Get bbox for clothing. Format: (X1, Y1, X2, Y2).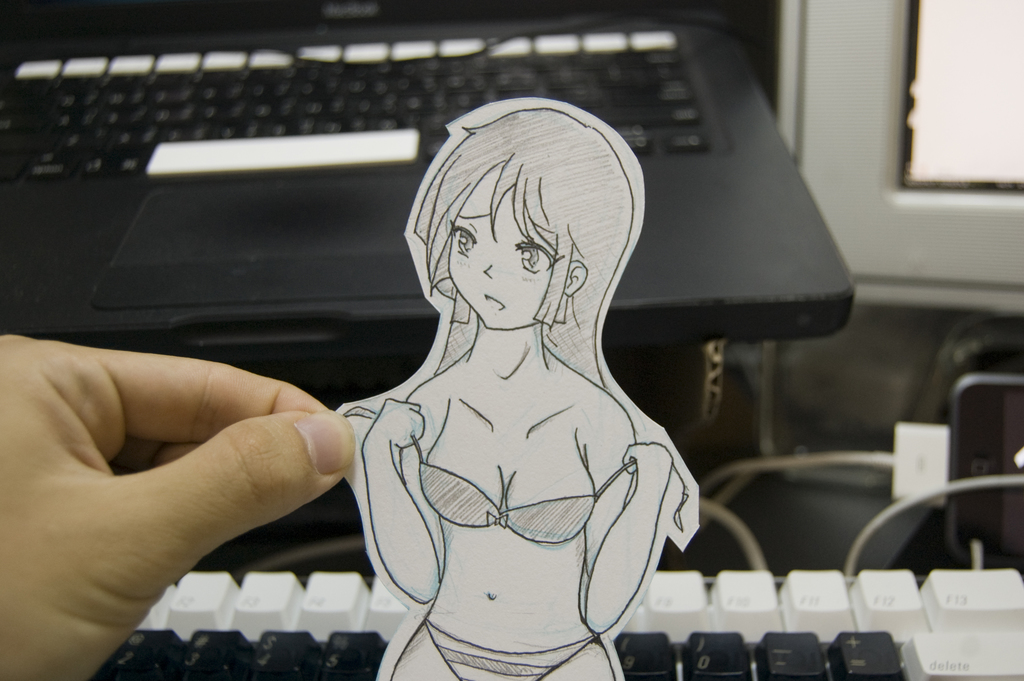
(421, 457, 689, 680).
